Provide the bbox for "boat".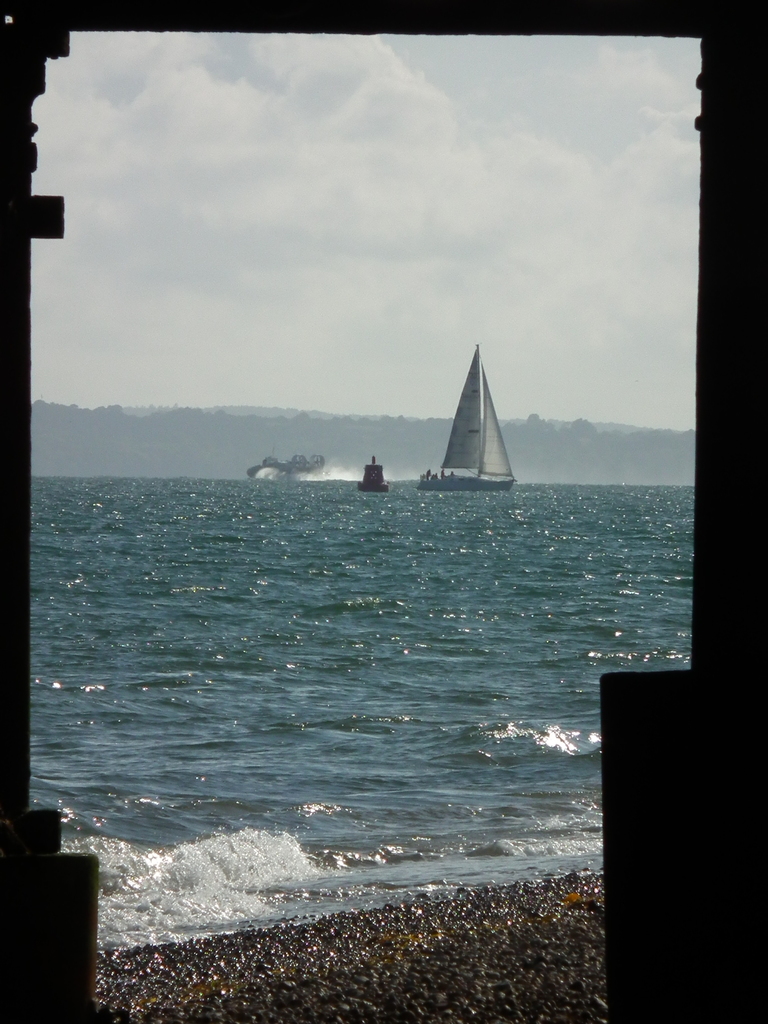
[x1=404, y1=338, x2=530, y2=505].
